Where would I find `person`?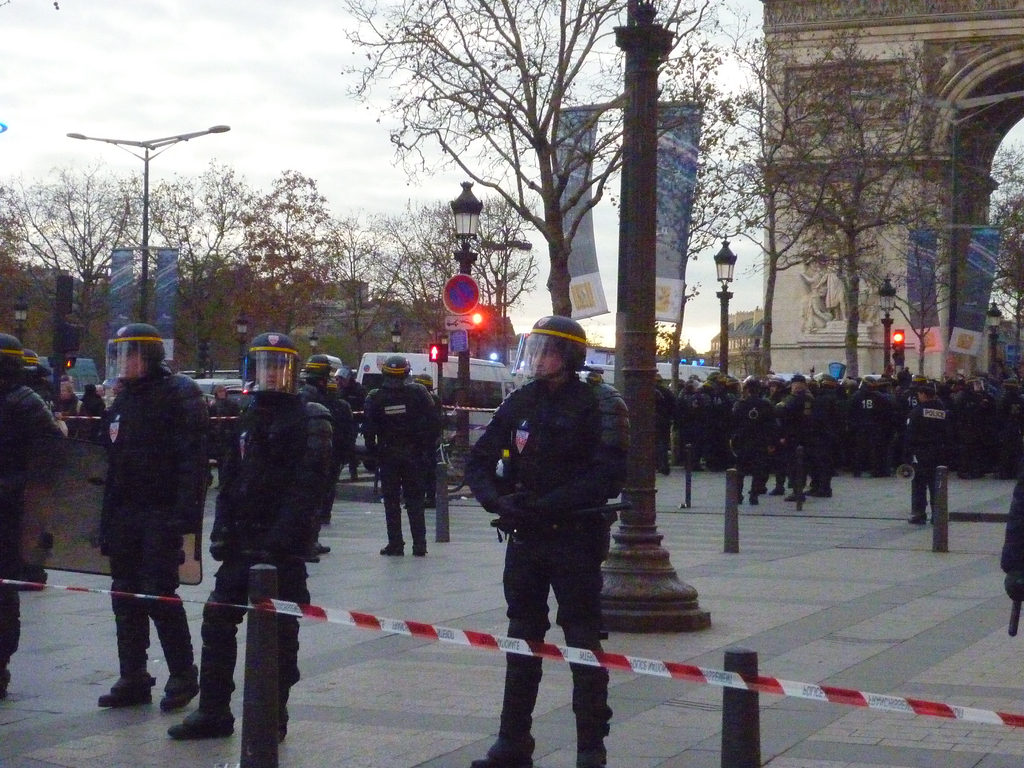
At 289,349,354,563.
